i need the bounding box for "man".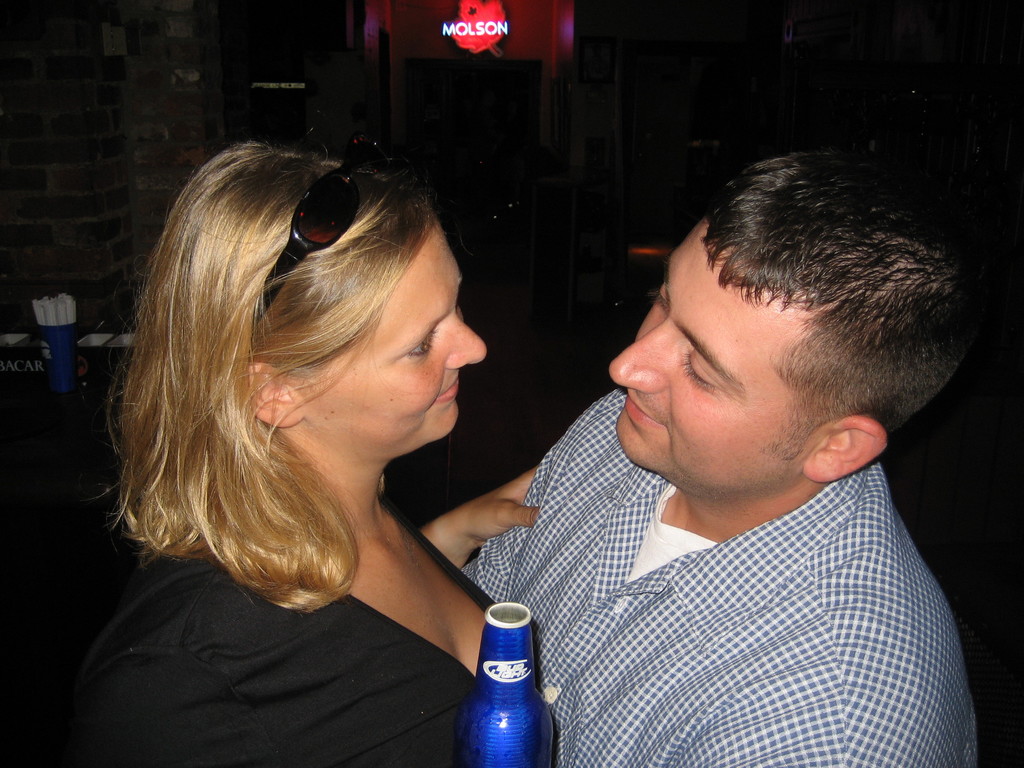
Here it is: 462, 150, 988, 767.
